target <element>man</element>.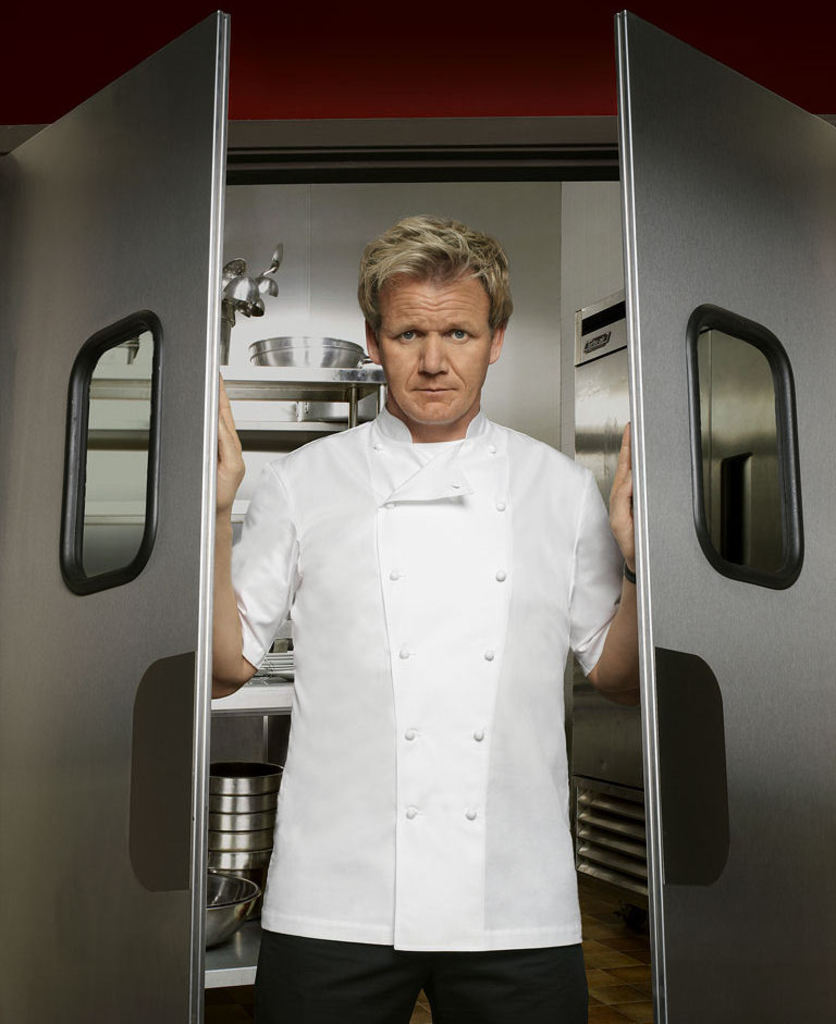
Target region: 206, 196, 643, 969.
